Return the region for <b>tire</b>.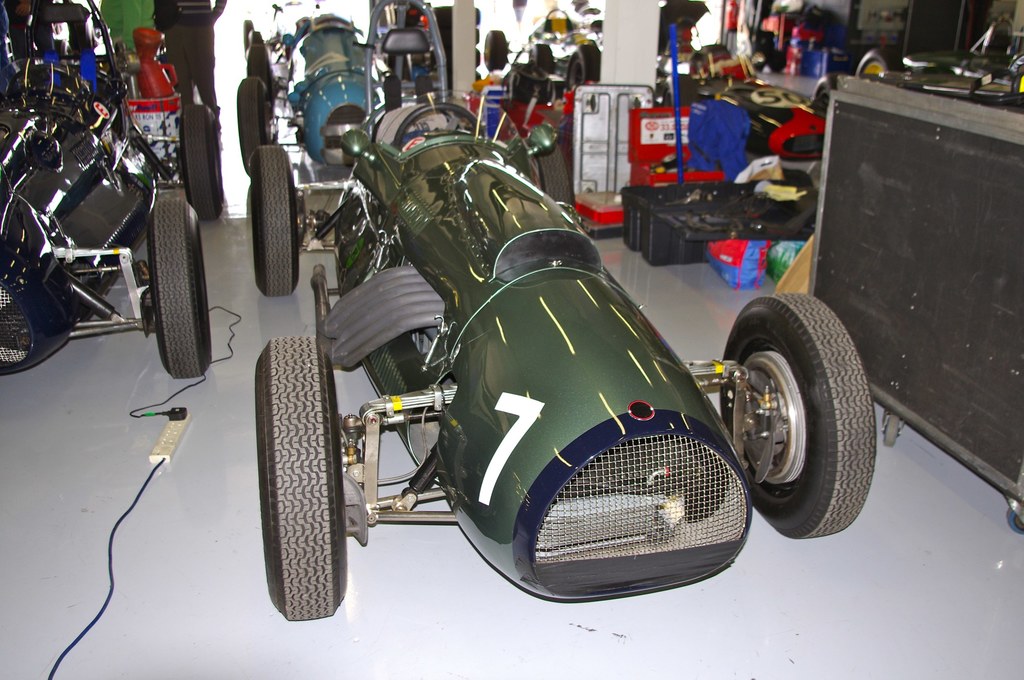
x1=715, y1=293, x2=872, y2=545.
